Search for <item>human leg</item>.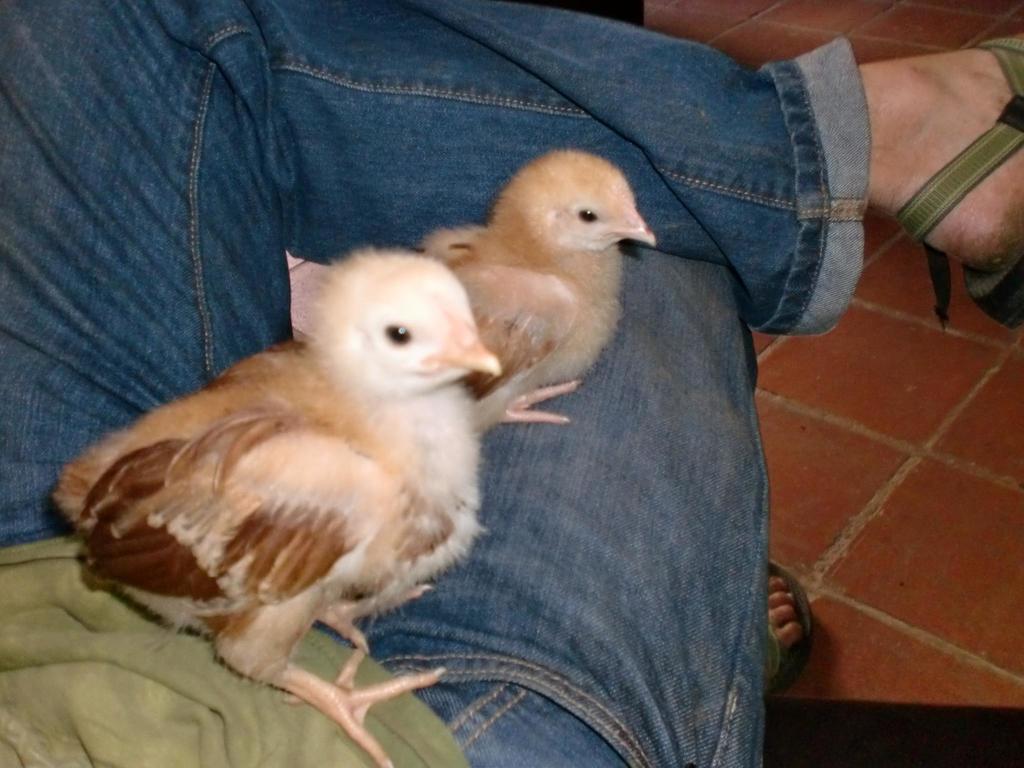
Found at <region>0, 0, 1023, 547</region>.
